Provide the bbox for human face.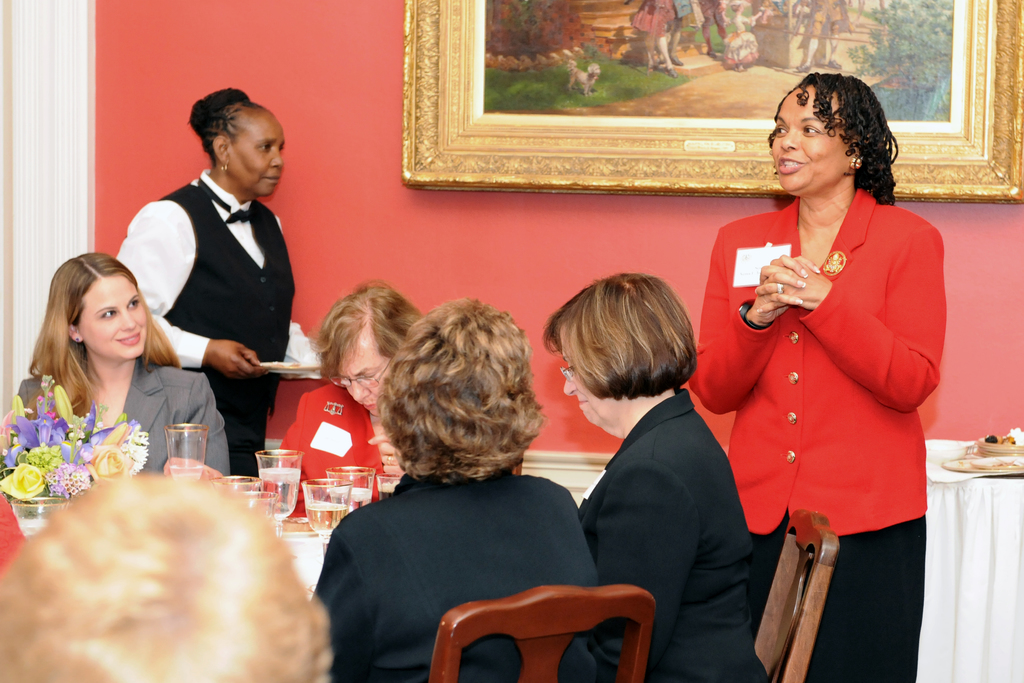
<box>772,81,854,190</box>.
